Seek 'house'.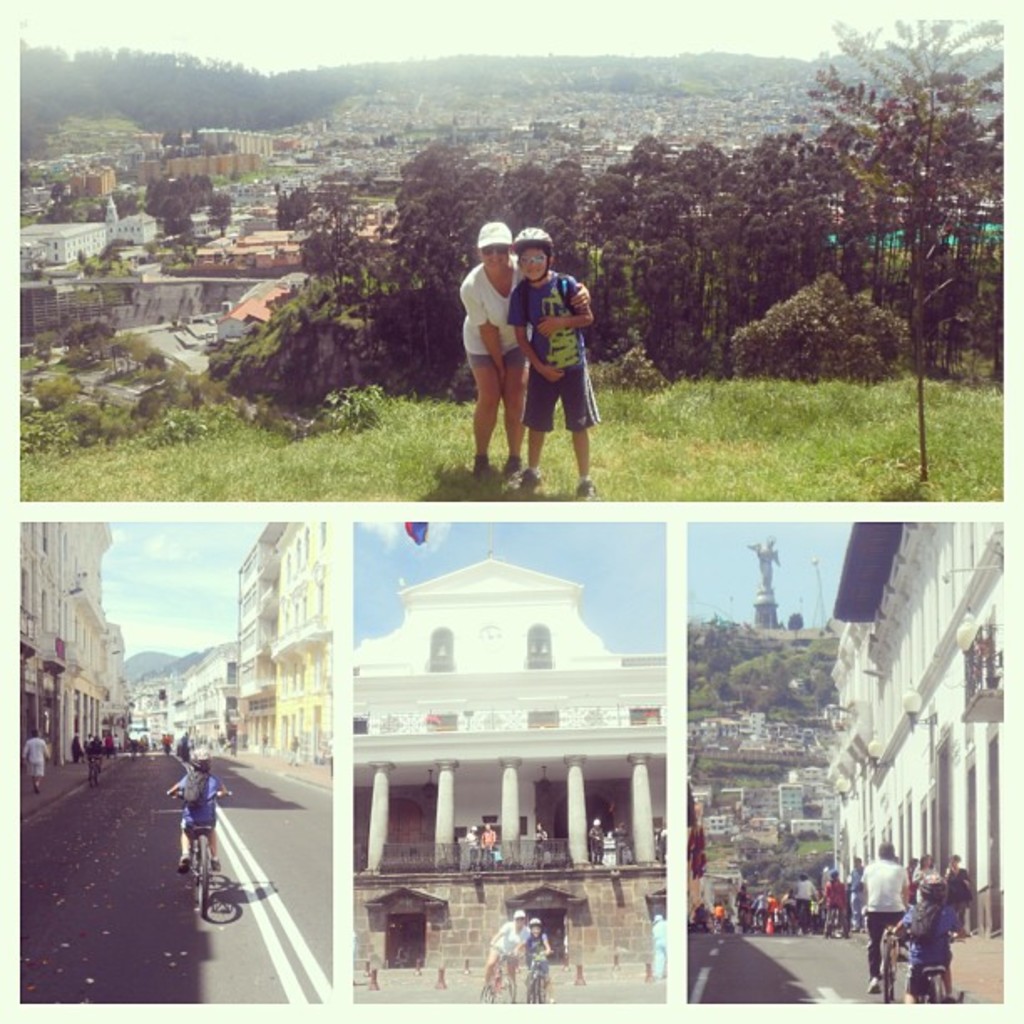
bbox=(131, 651, 233, 748).
